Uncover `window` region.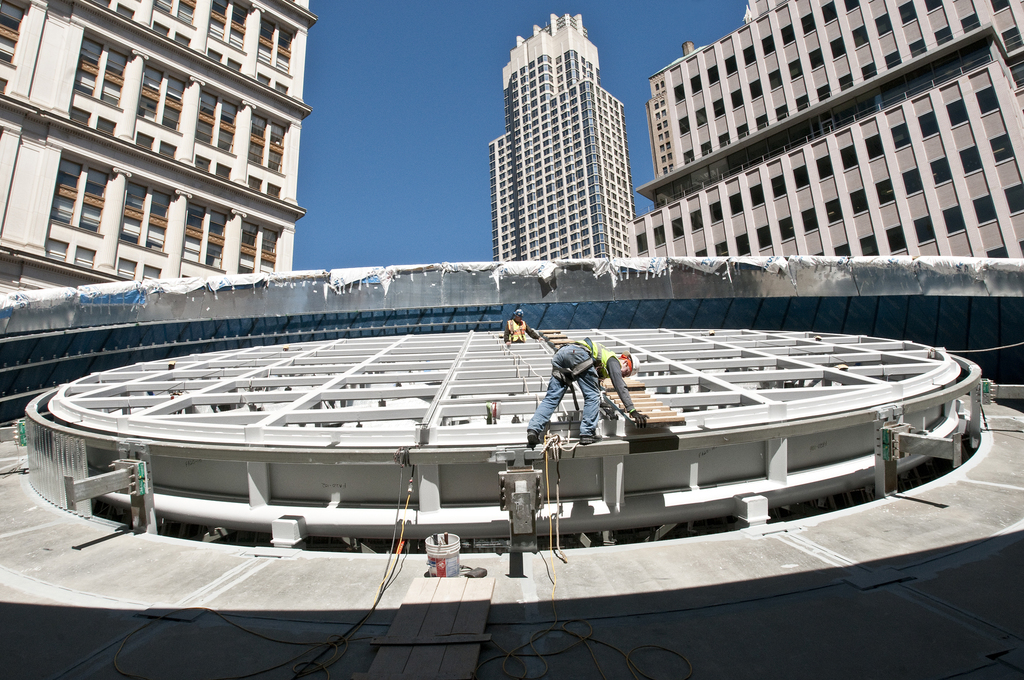
Uncovered: select_region(193, 90, 240, 181).
